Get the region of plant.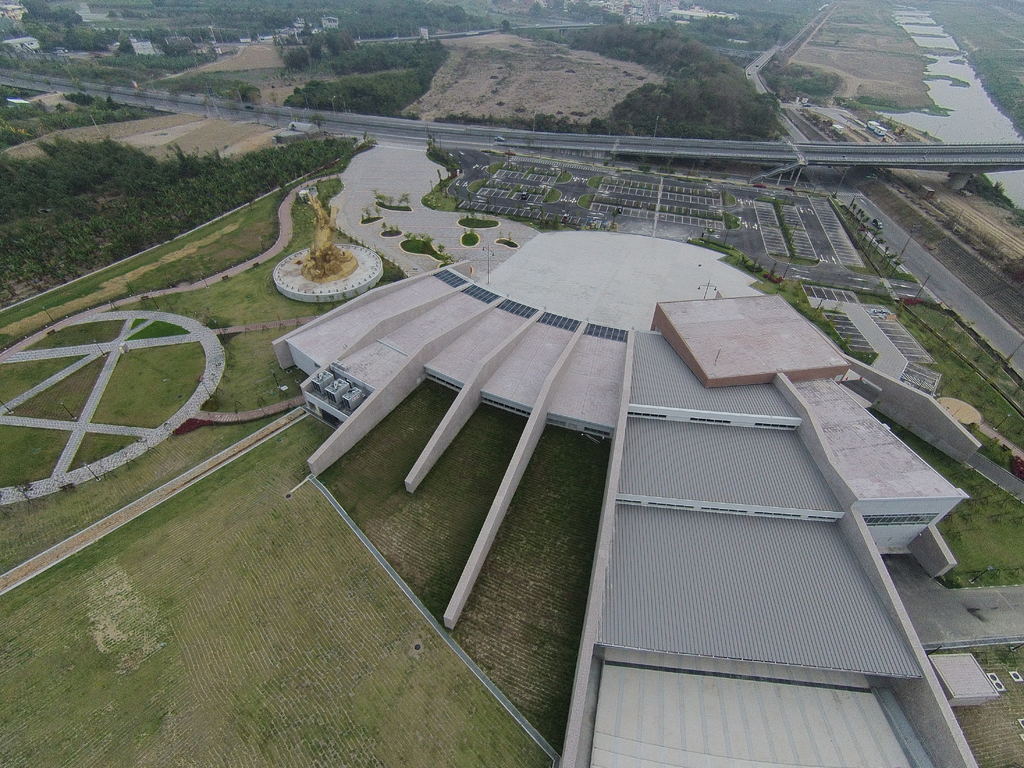
{"x1": 419, "y1": 148, "x2": 463, "y2": 209}.
